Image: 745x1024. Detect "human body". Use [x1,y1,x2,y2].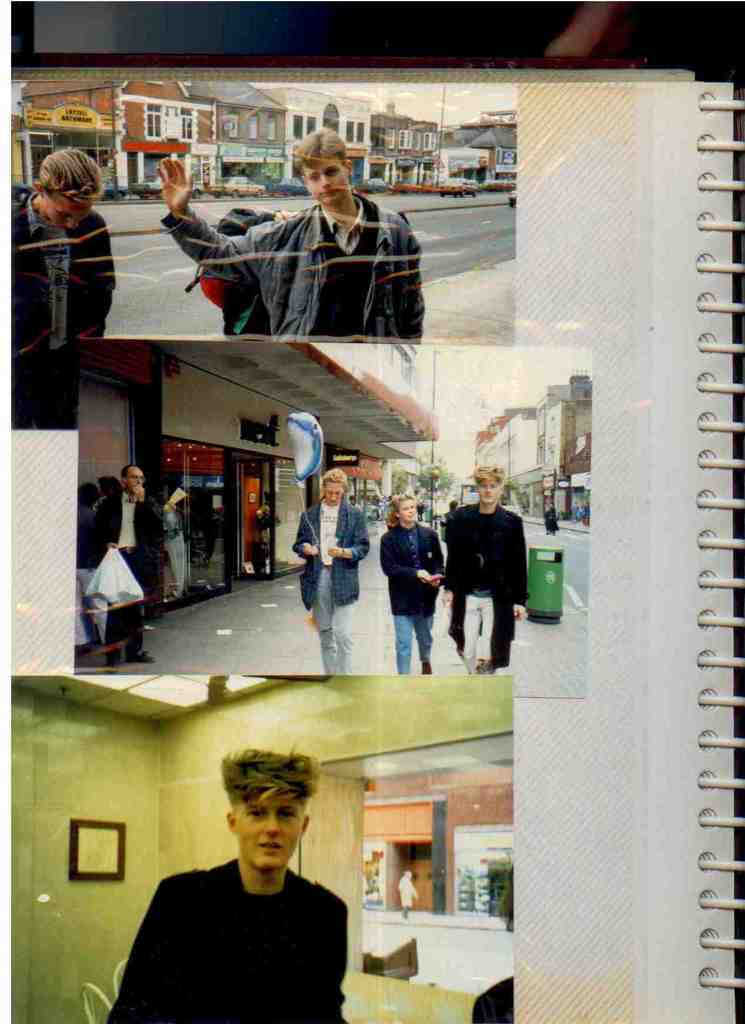
[120,780,358,1023].
